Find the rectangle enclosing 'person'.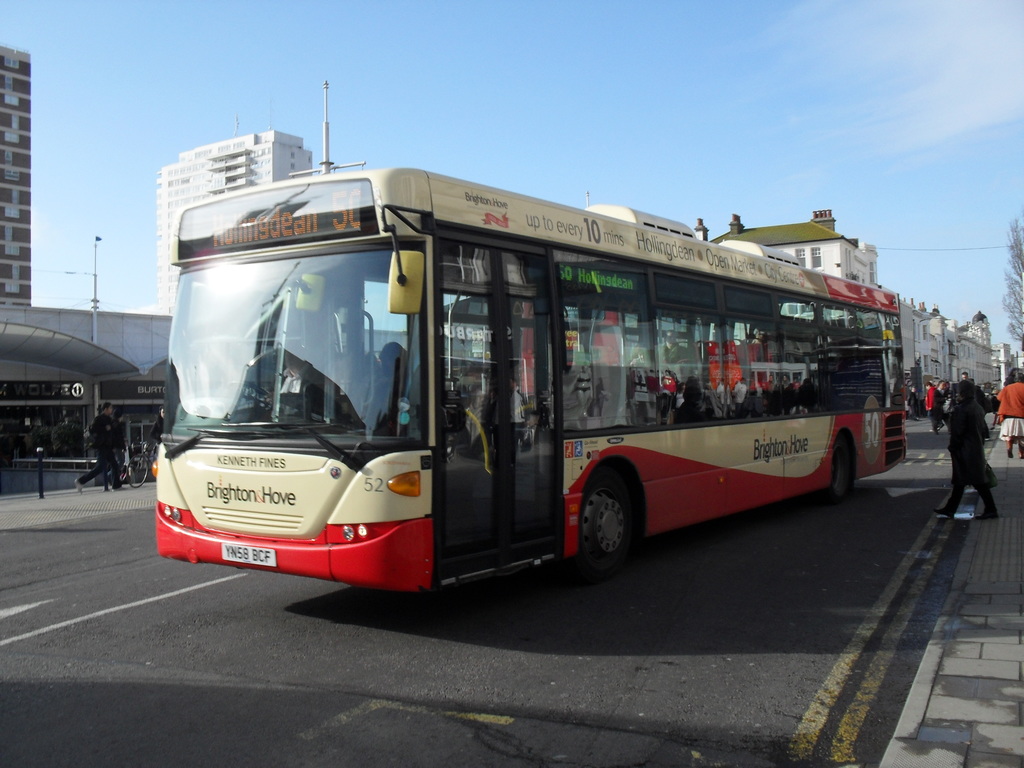
locate(75, 398, 137, 491).
